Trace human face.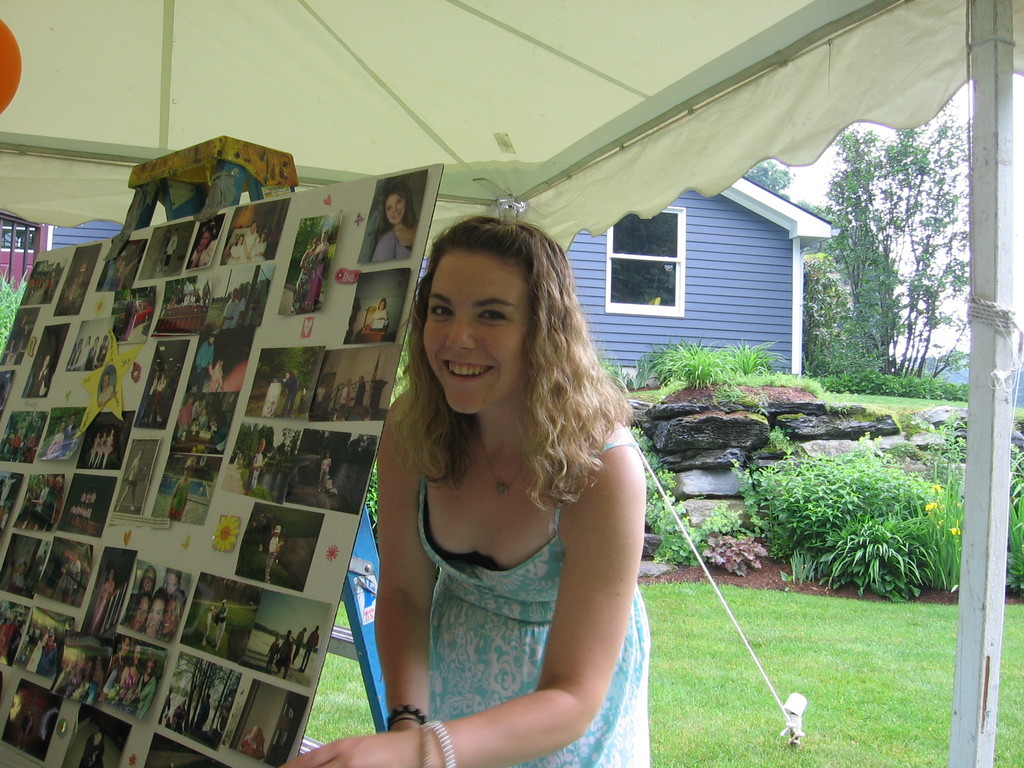
Traced to x1=387, y1=193, x2=403, y2=226.
